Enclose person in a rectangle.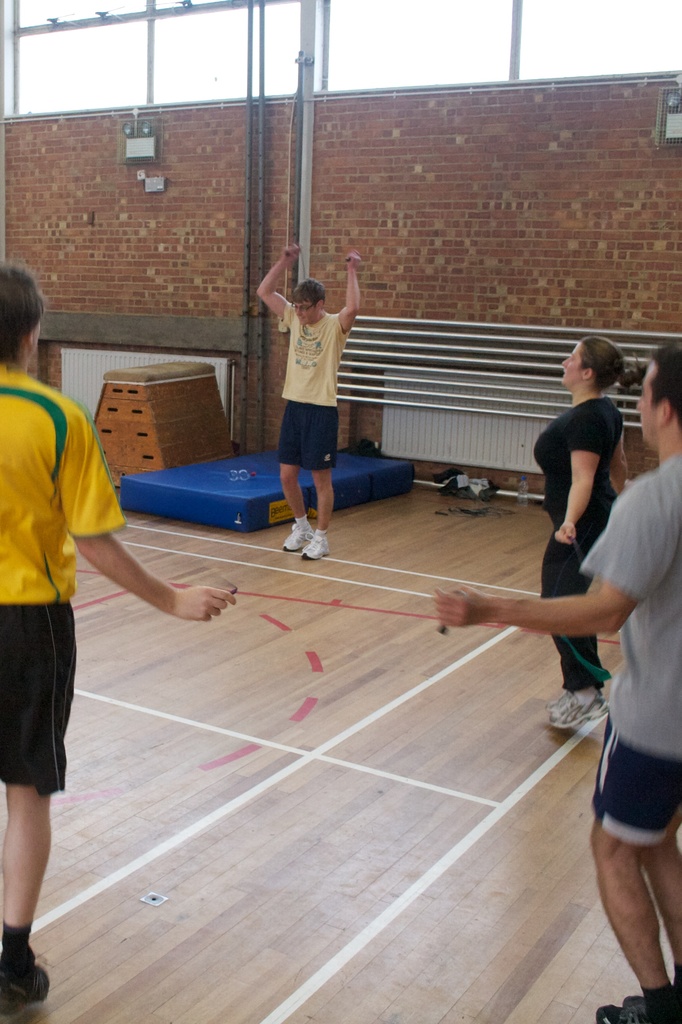
bbox=[0, 257, 241, 1007].
